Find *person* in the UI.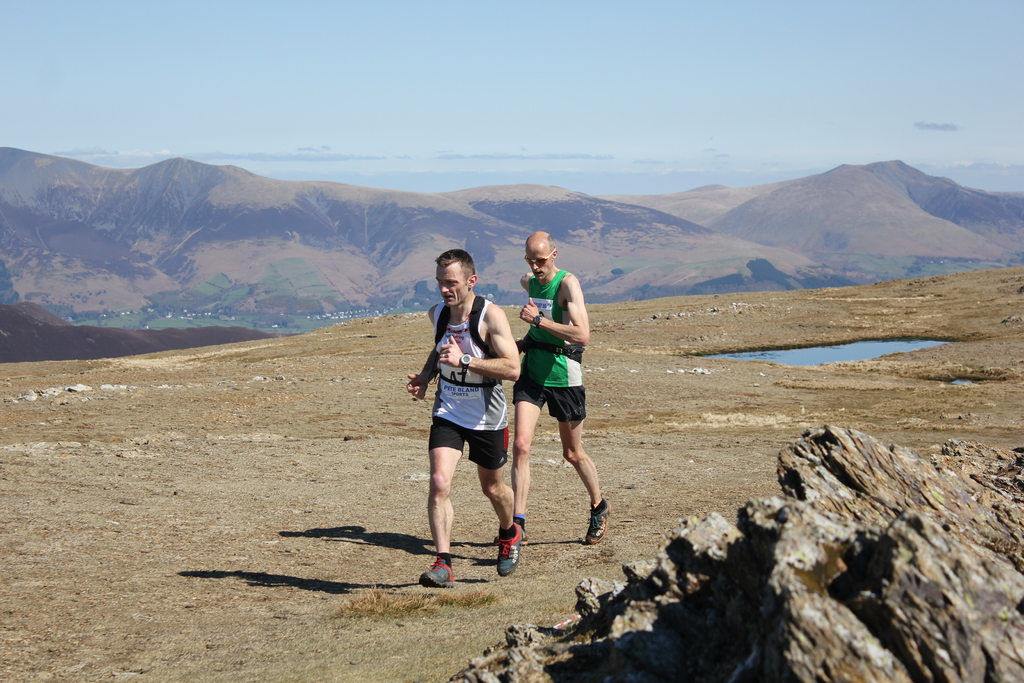
UI element at (x1=510, y1=230, x2=618, y2=548).
